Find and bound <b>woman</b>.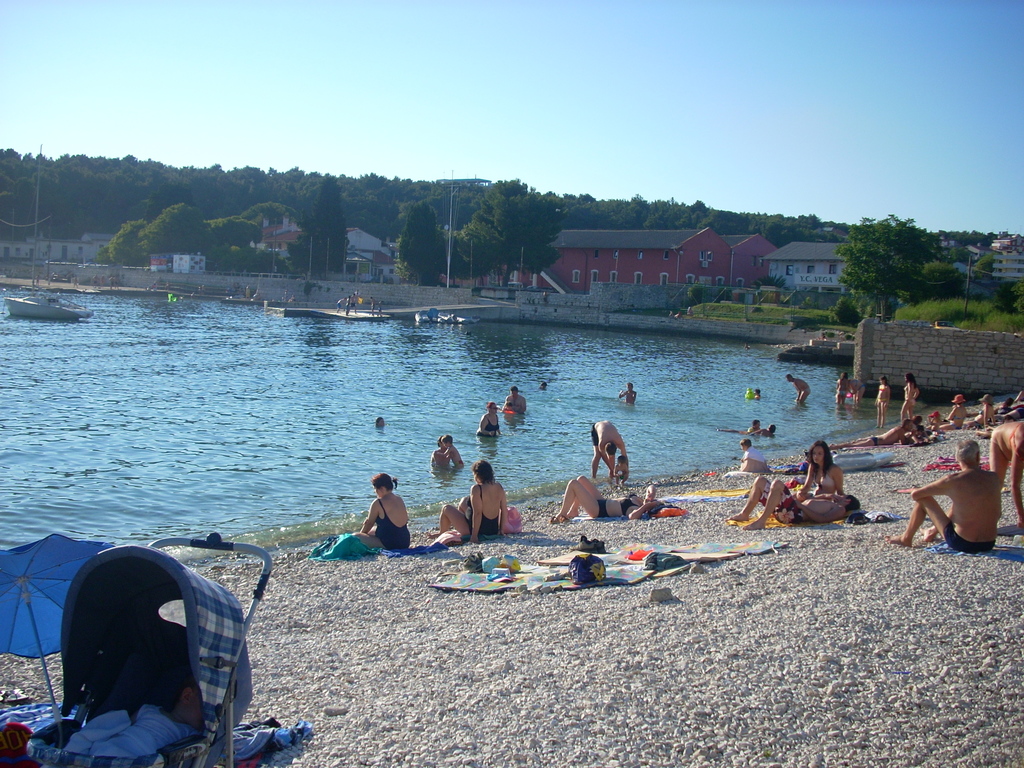
Bound: detection(900, 374, 919, 425).
